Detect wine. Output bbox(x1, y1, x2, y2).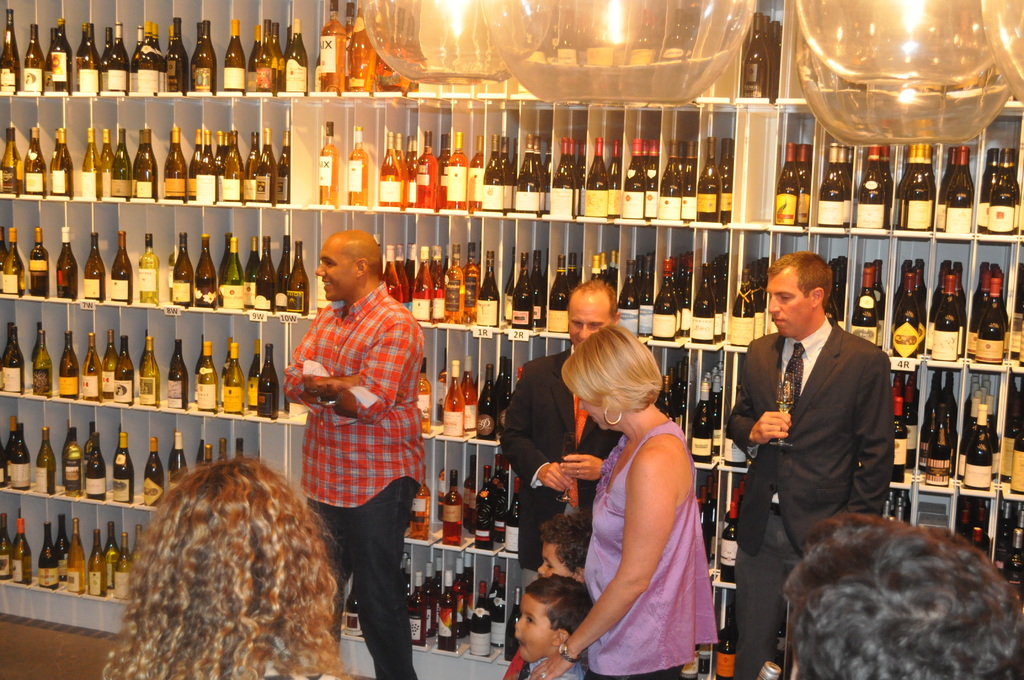
bbox(497, 360, 510, 433).
